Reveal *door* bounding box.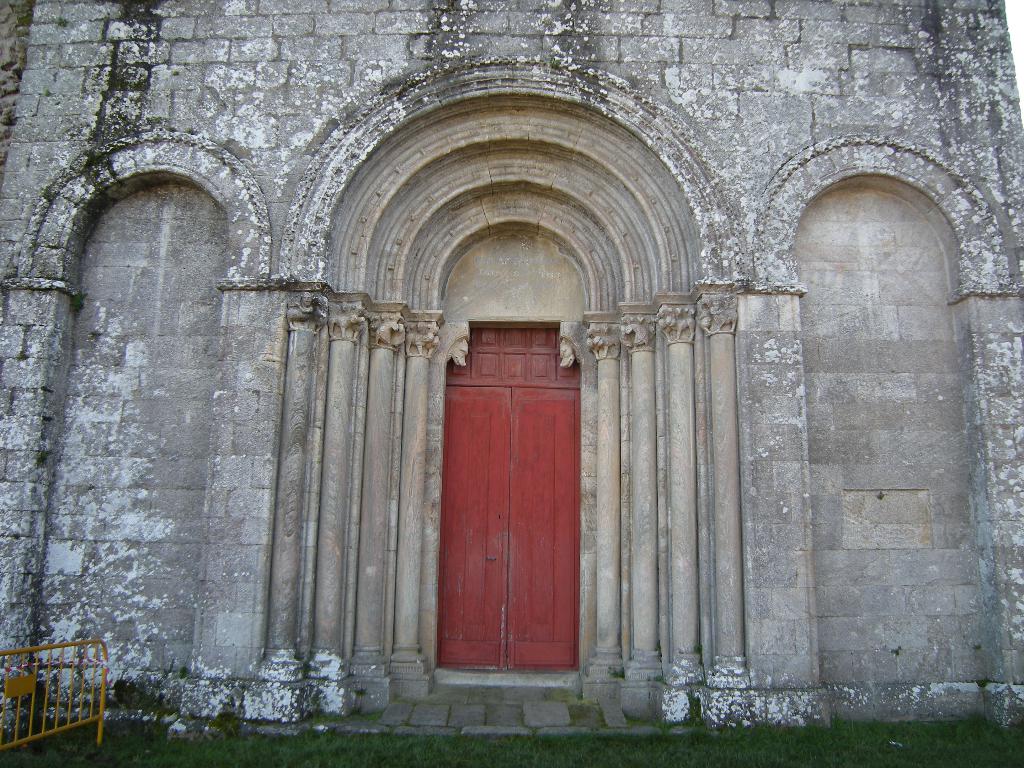
Revealed: [505,380,580,672].
